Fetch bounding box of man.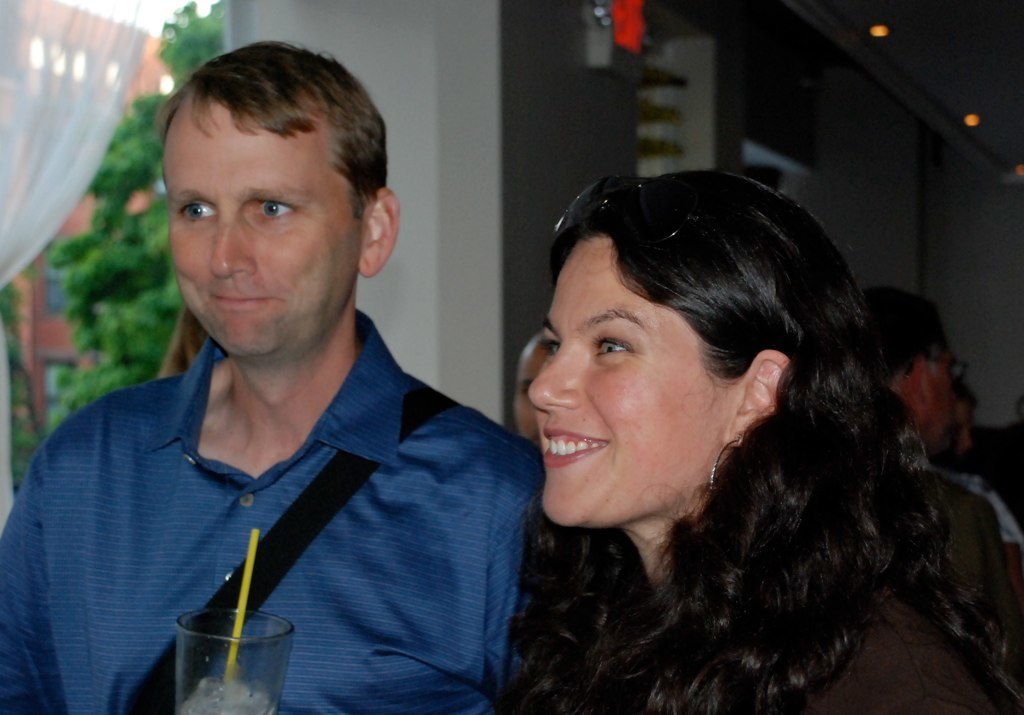
Bbox: bbox=[0, 39, 547, 714].
